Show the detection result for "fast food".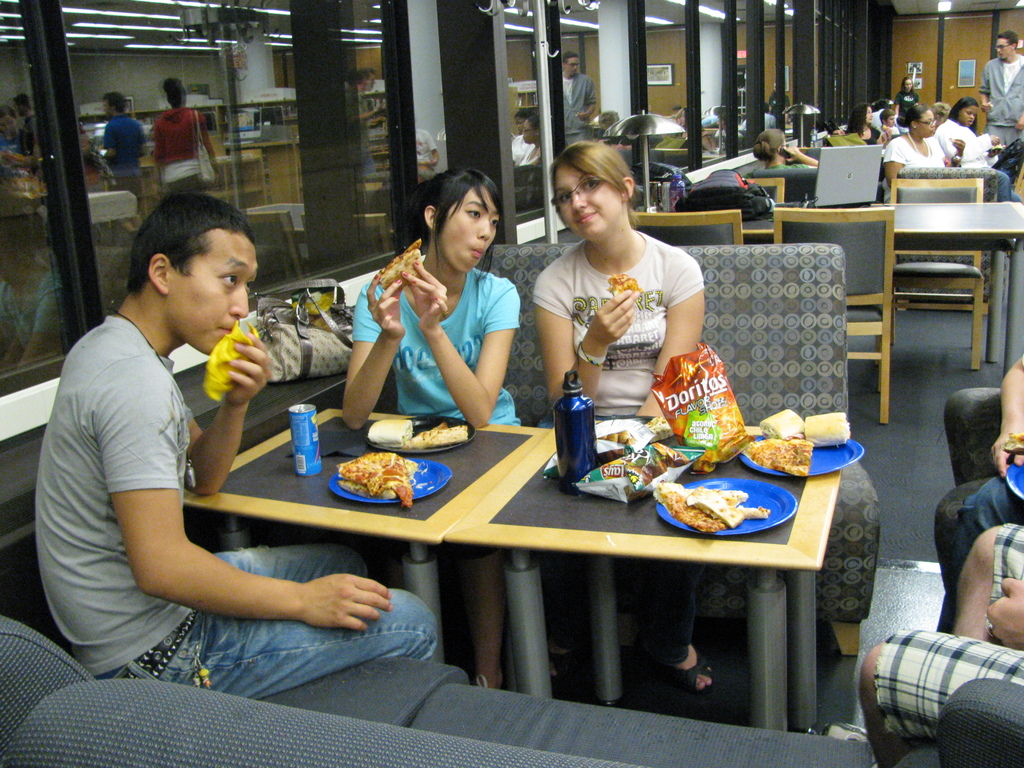
[left=759, top=408, right=805, bottom=439].
